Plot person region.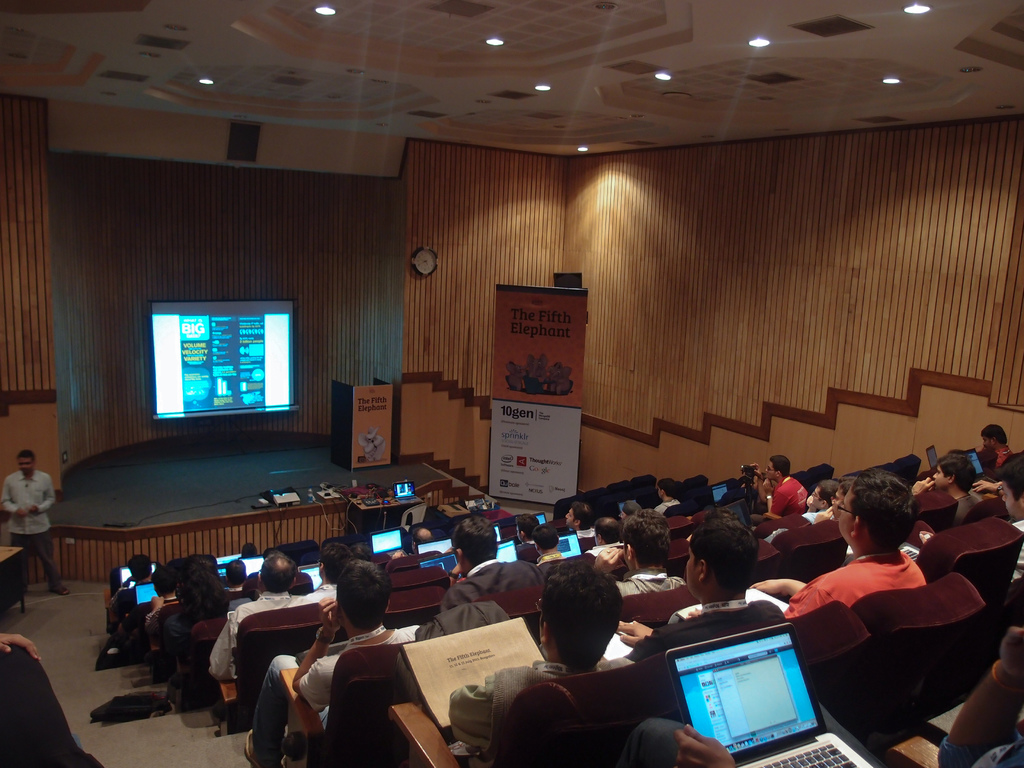
Plotted at box=[746, 467, 925, 618].
